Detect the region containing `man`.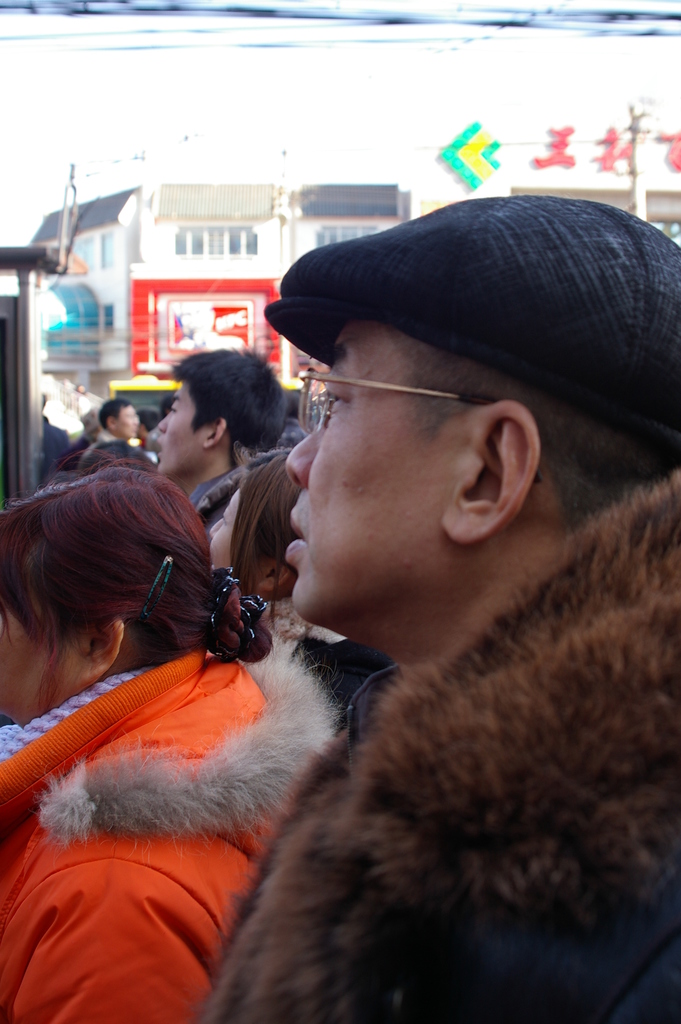
165:353:283:500.
